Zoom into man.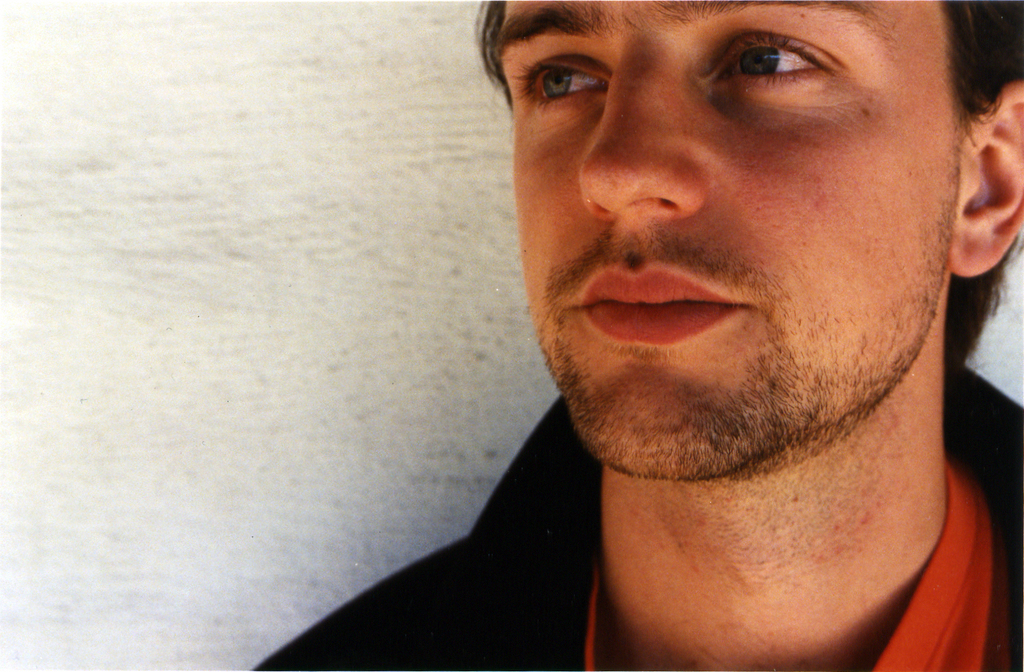
Zoom target: rect(244, 0, 1023, 671).
